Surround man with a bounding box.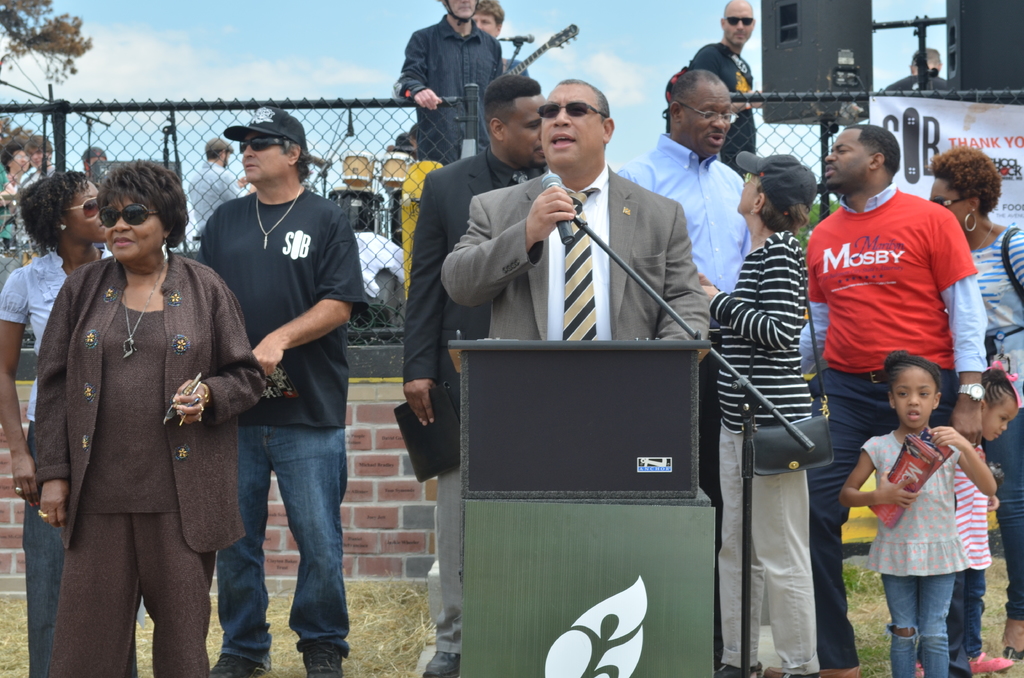
bbox=(909, 51, 943, 83).
